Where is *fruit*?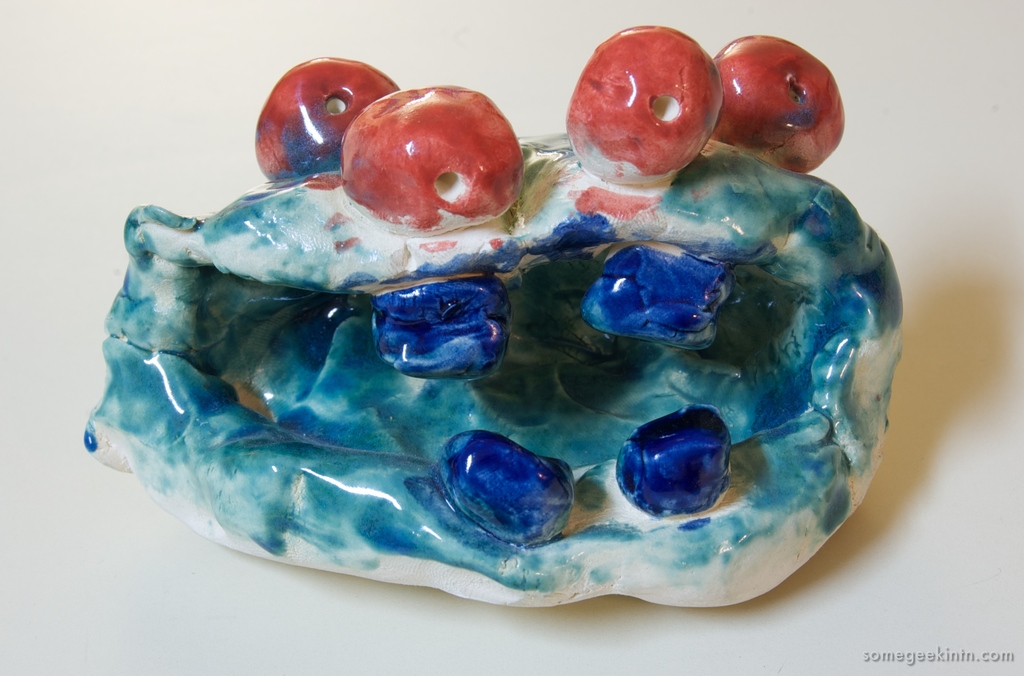
rect(714, 31, 851, 165).
